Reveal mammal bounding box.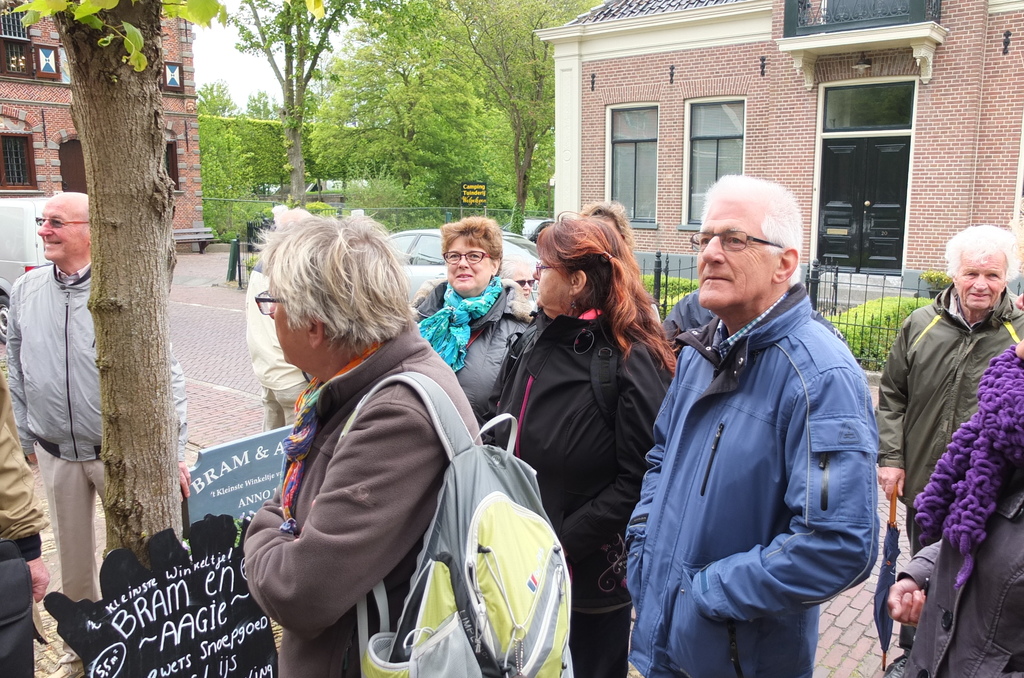
Revealed: region(406, 213, 534, 440).
